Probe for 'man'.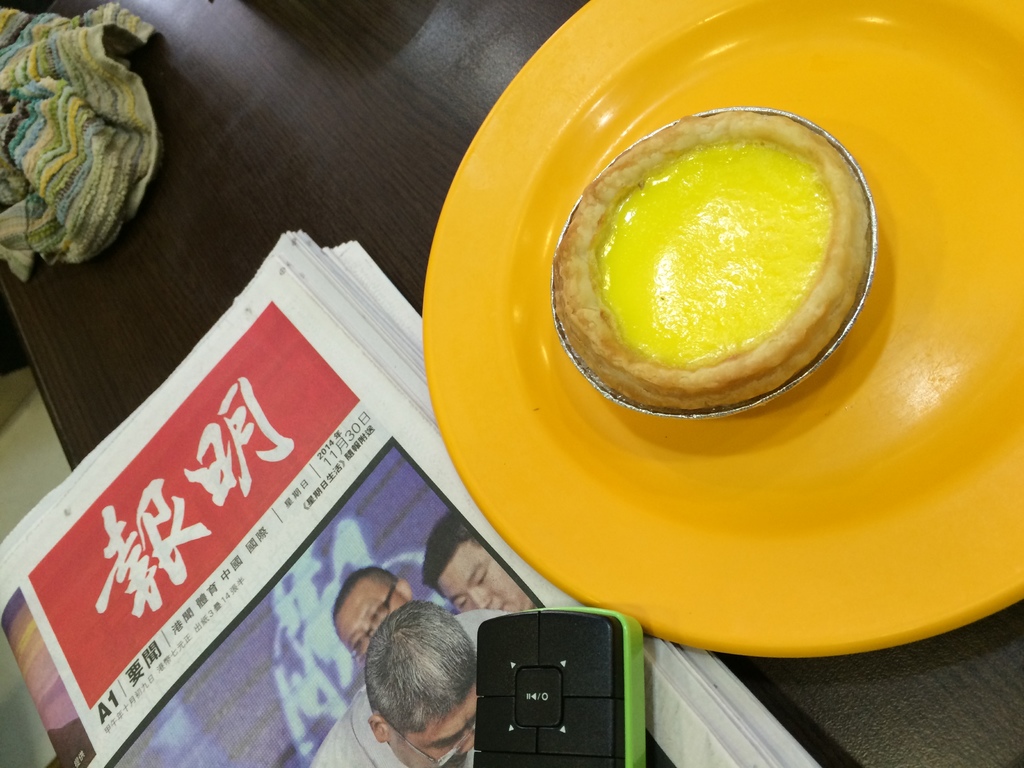
Probe result: <box>329,569,411,664</box>.
